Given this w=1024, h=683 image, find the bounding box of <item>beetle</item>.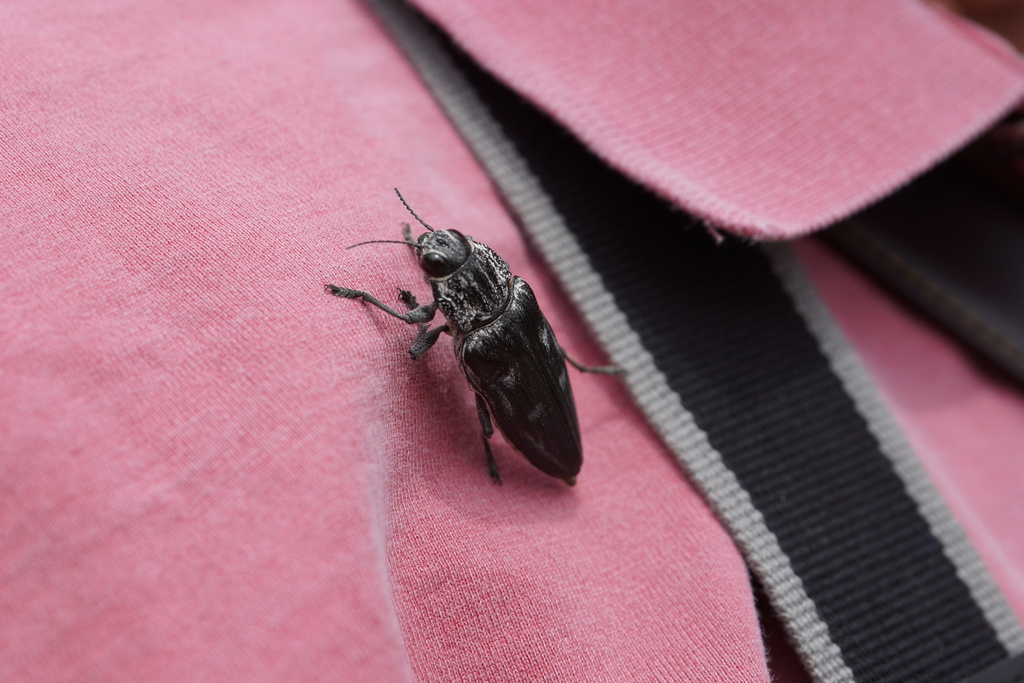
<region>318, 177, 627, 503</region>.
